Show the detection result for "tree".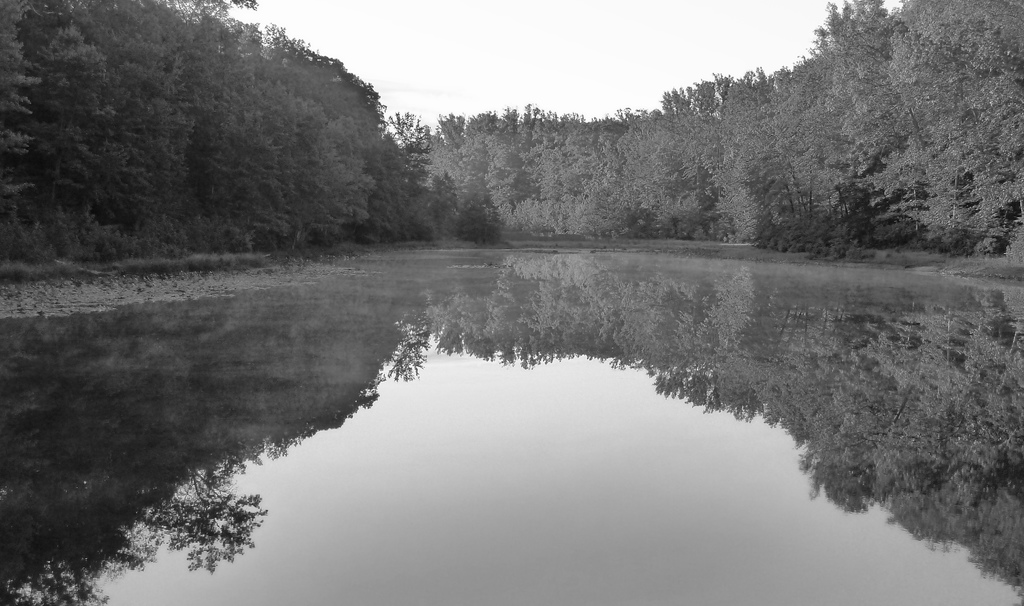
[82, 0, 197, 250].
